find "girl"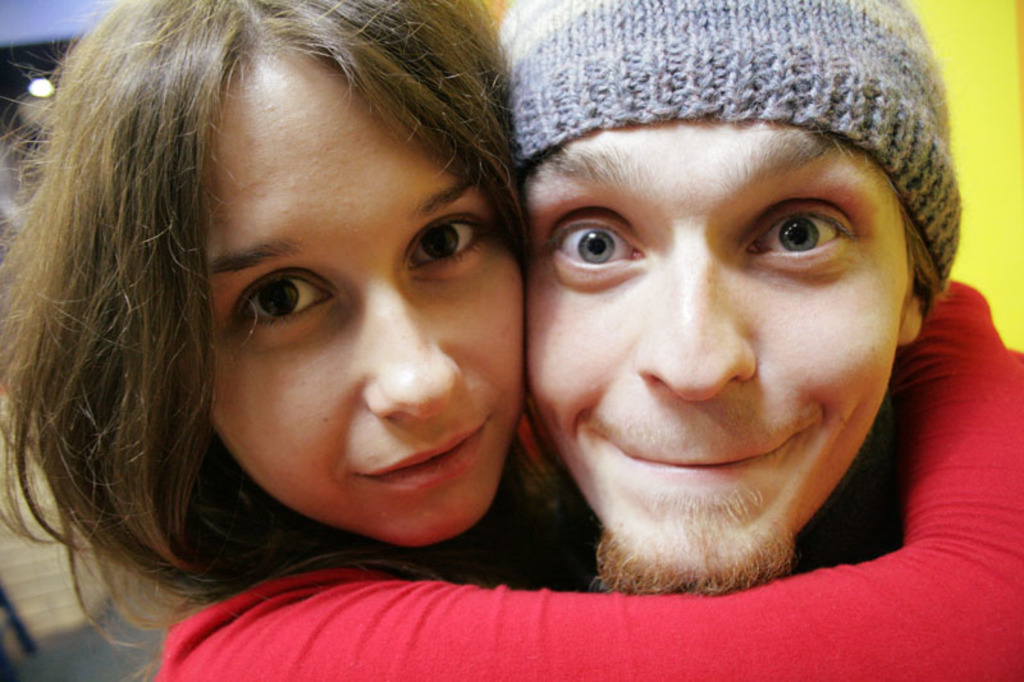
Rect(0, 0, 1023, 681)
